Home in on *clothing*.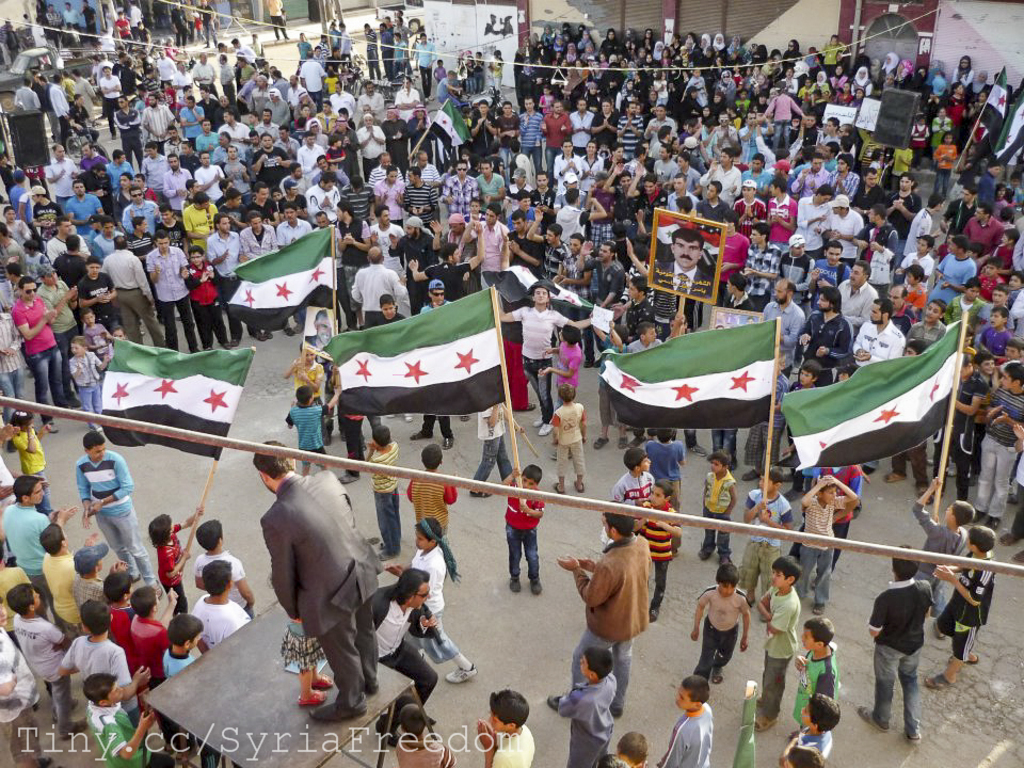
Homed in at bbox=(891, 191, 922, 239).
